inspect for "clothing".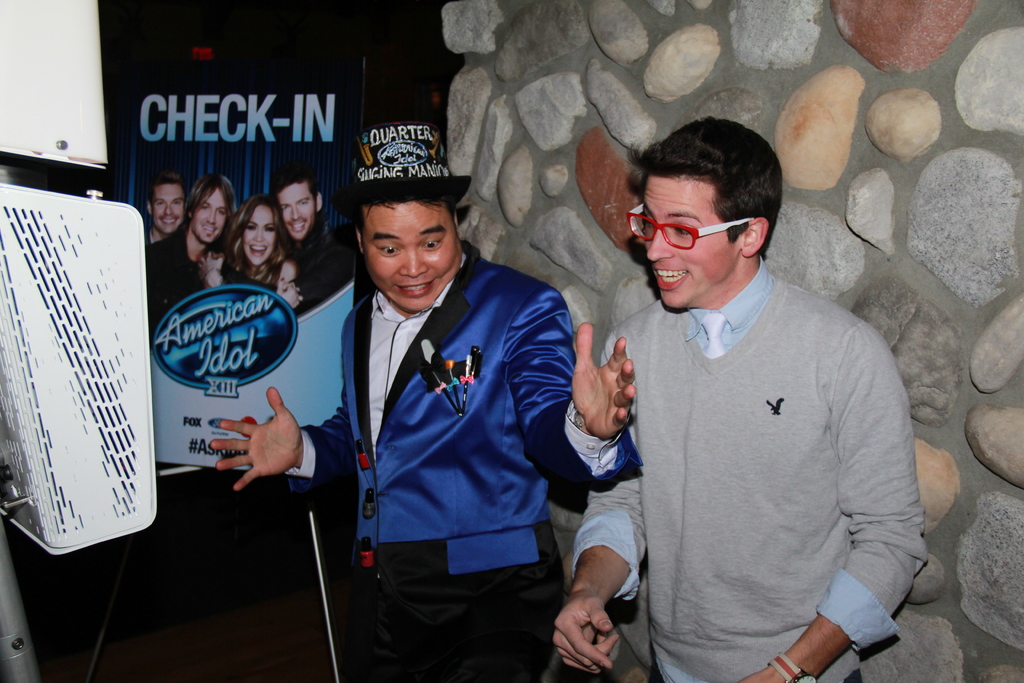
Inspection: {"left": 571, "top": 256, "right": 927, "bottom": 682}.
